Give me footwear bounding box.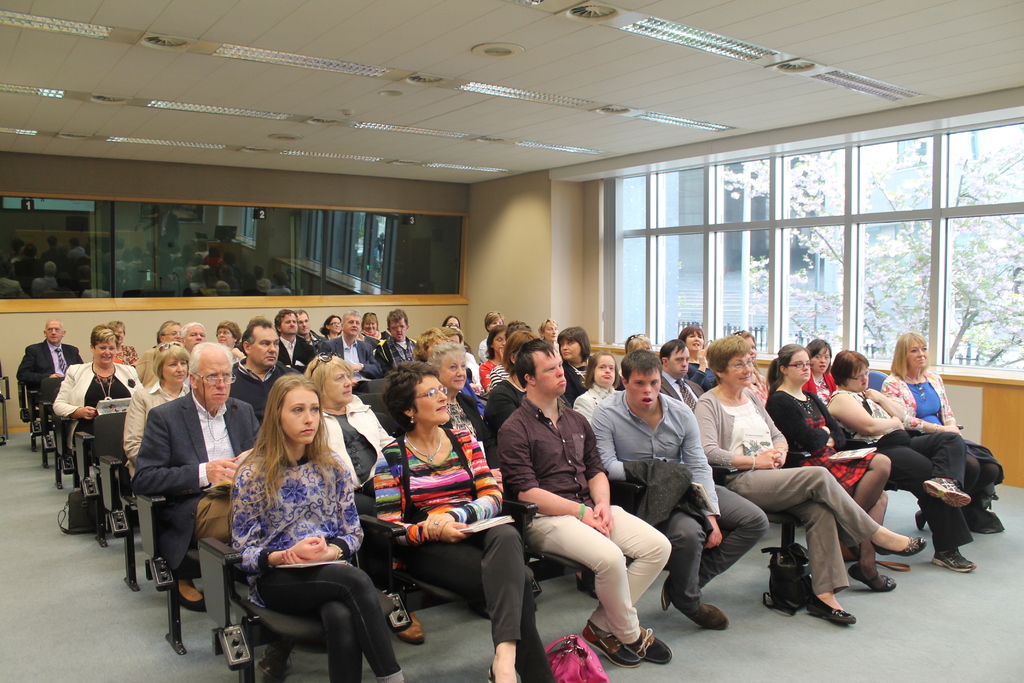
pyautogui.locateOnScreen(924, 473, 970, 507).
